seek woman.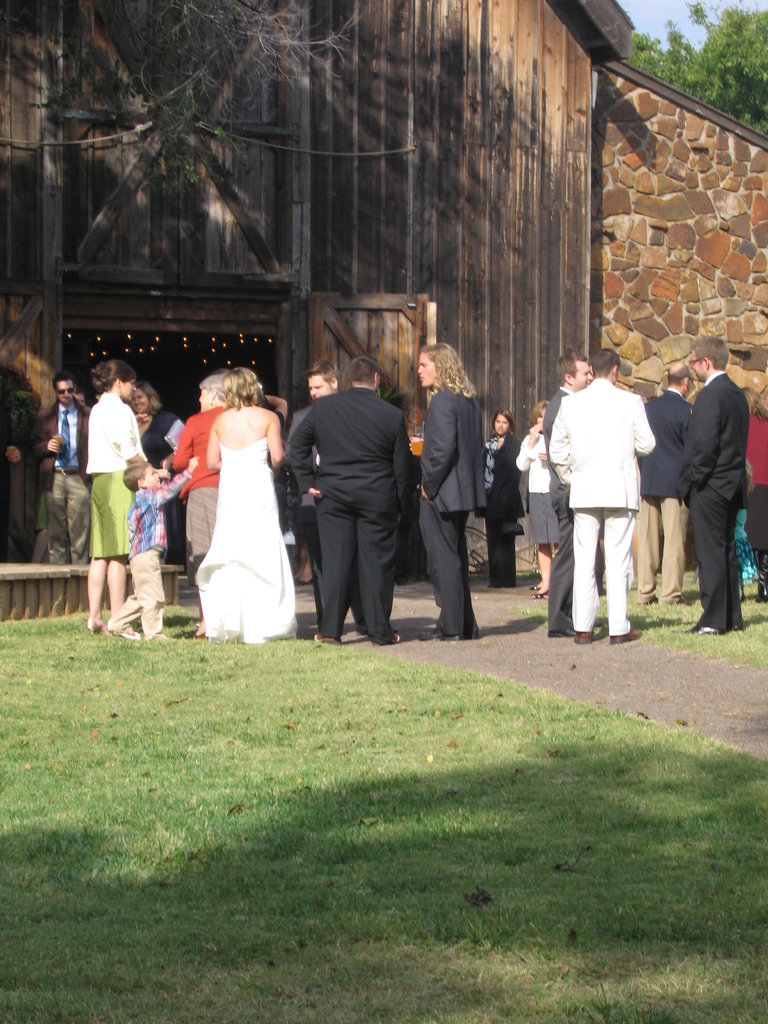
513, 397, 564, 593.
